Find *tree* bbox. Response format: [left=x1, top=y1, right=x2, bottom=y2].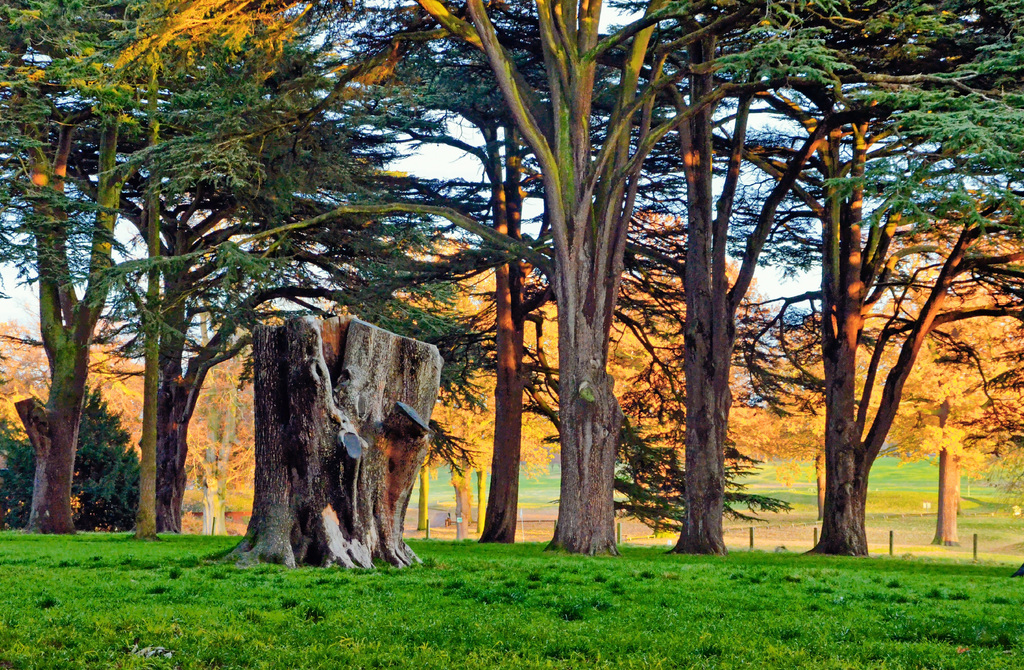
[left=367, top=0, right=553, bottom=544].
